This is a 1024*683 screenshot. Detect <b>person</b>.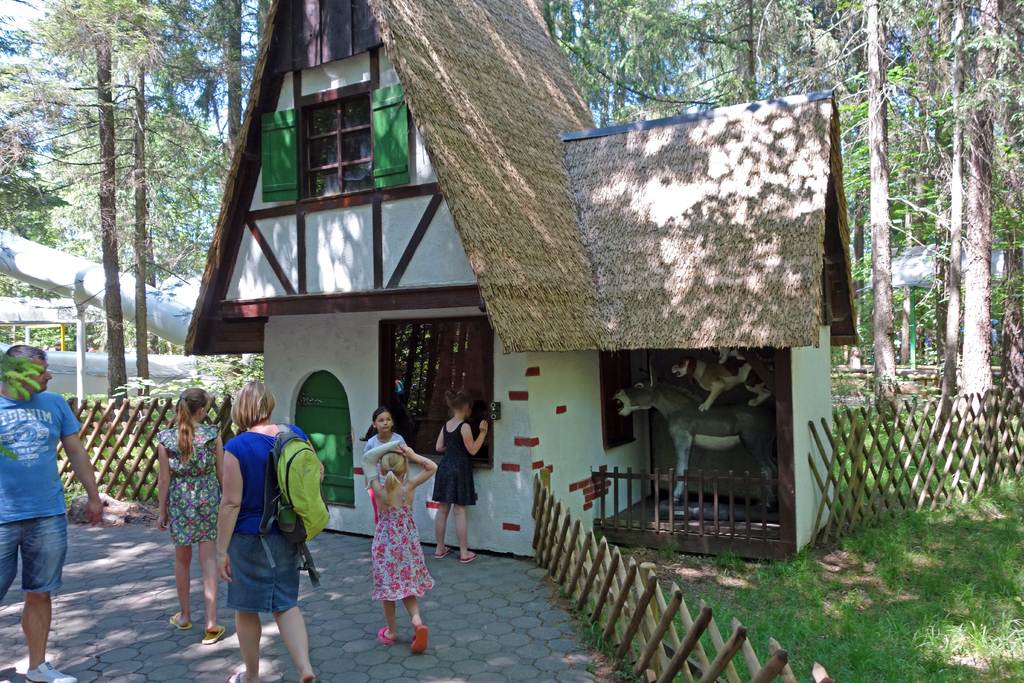
bbox=(0, 346, 101, 682).
